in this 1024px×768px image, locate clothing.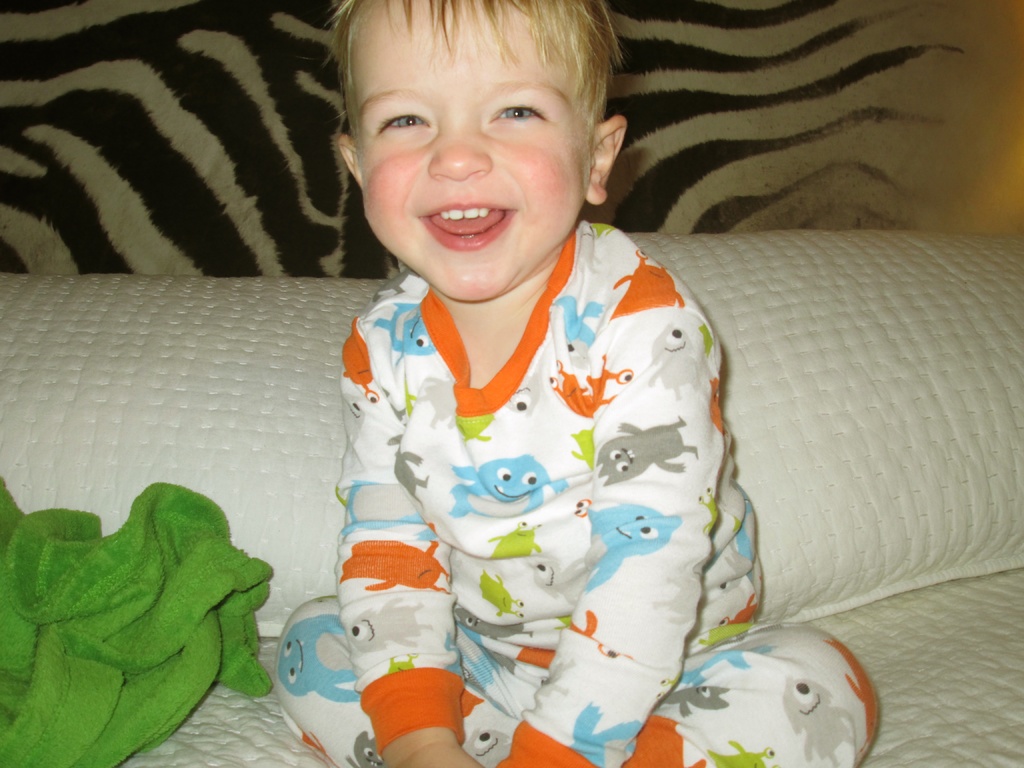
Bounding box: x1=284, y1=147, x2=871, y2=746.
